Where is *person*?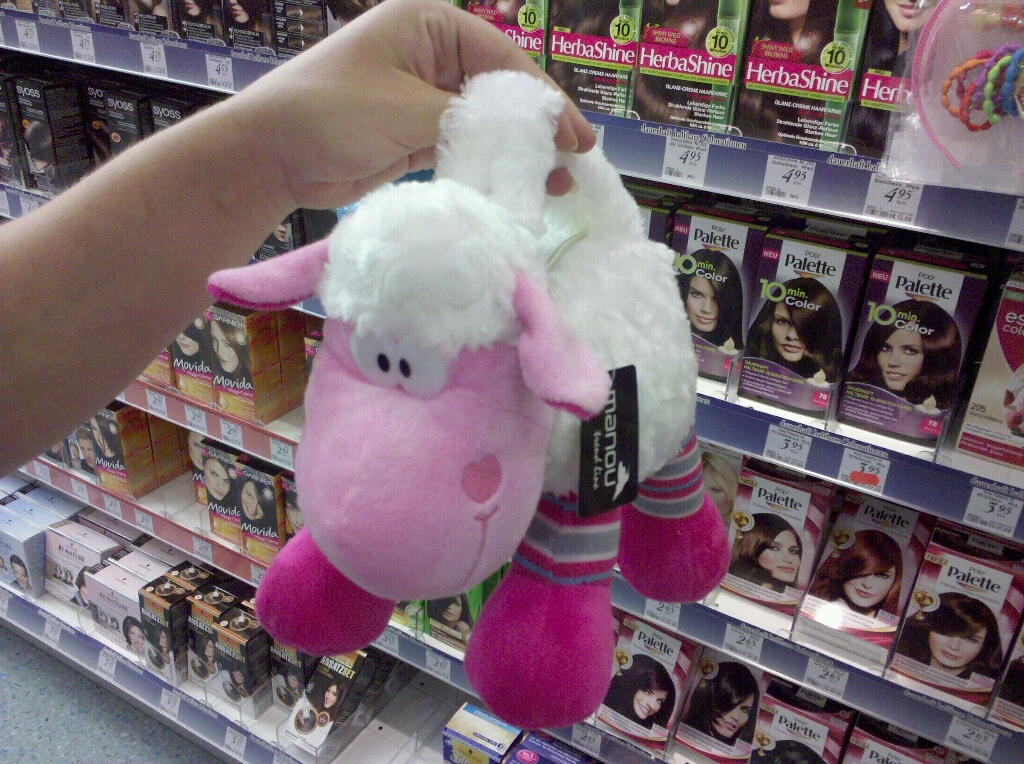
686/663/760/746.
